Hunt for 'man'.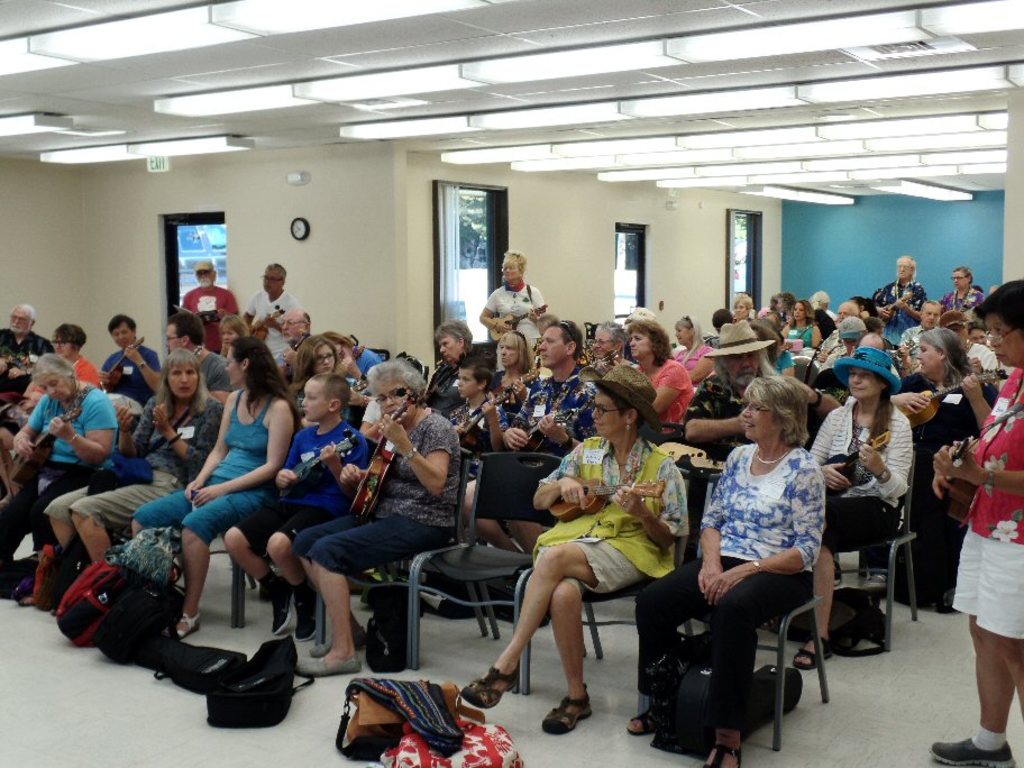
Hunted down at x1=180, y1=257, x2=239, y2=353.
